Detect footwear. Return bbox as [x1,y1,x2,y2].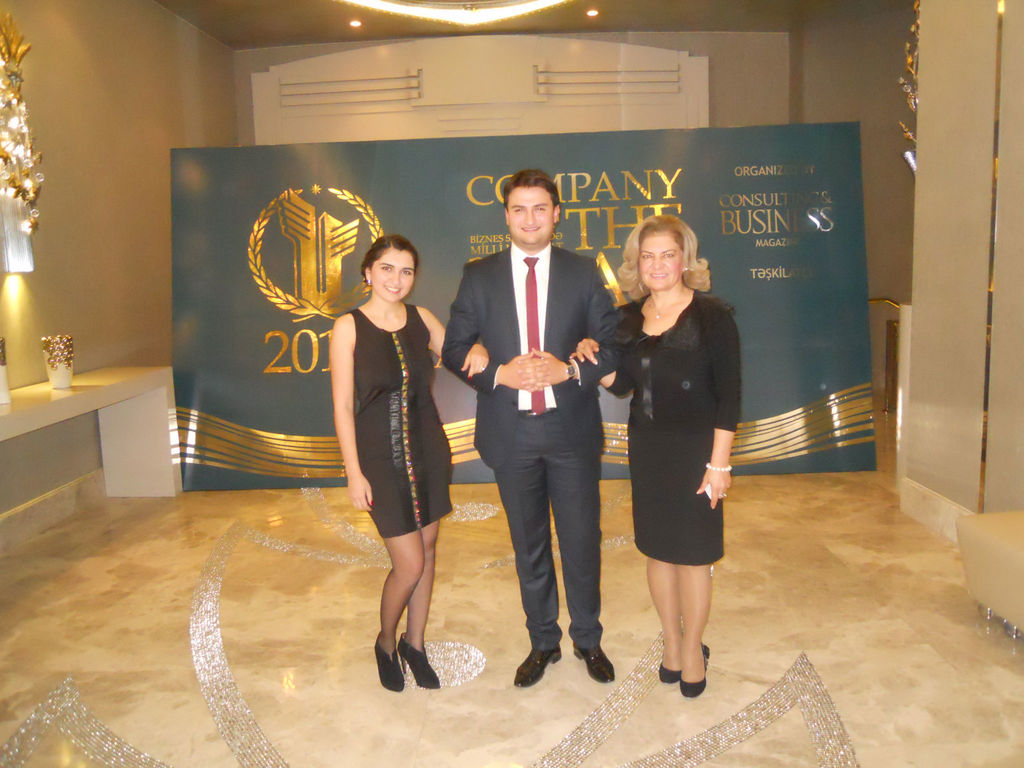
[394,637,446,691].
